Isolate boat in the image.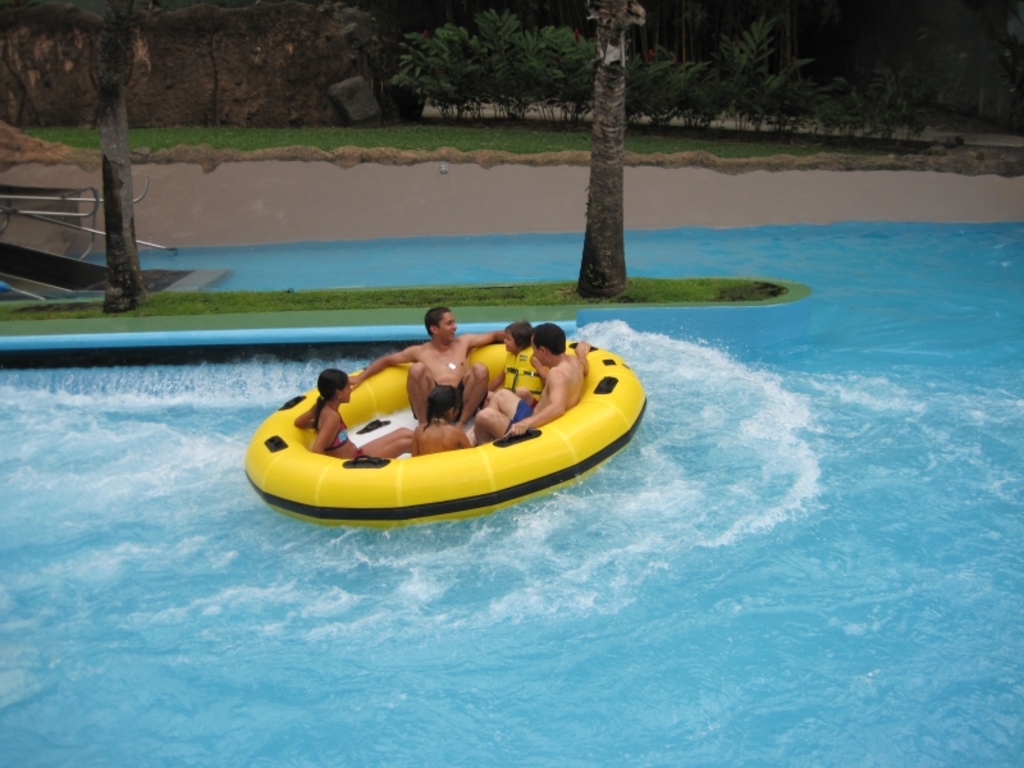
Isolated region: [244, 325, 682, 532].
